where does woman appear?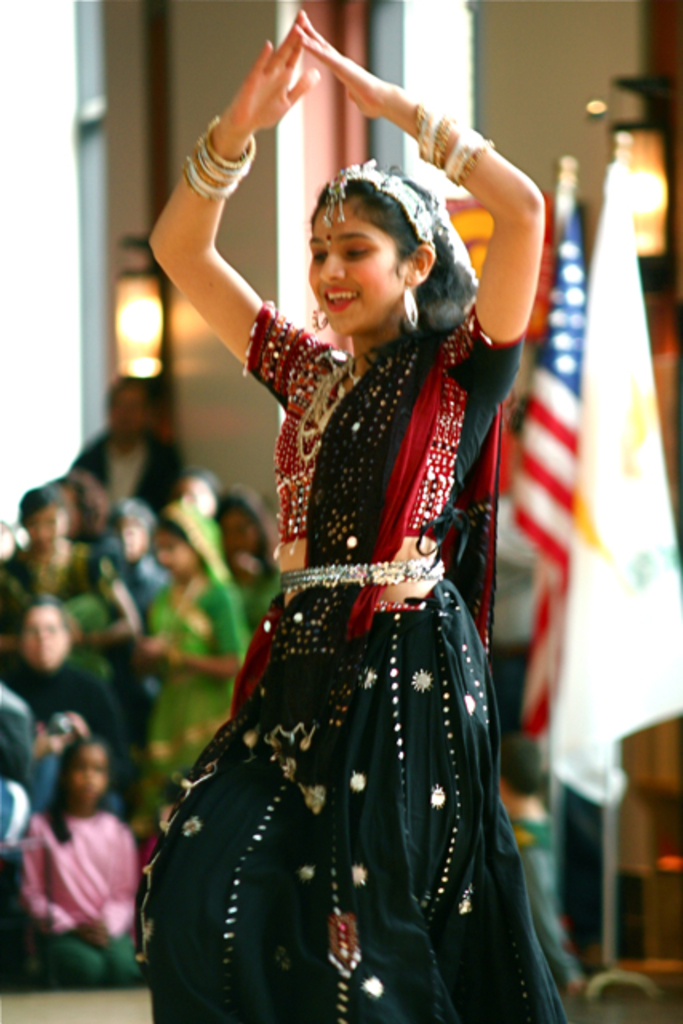
Appears at <bbox>134, 490, 243, 837</bbox>.
